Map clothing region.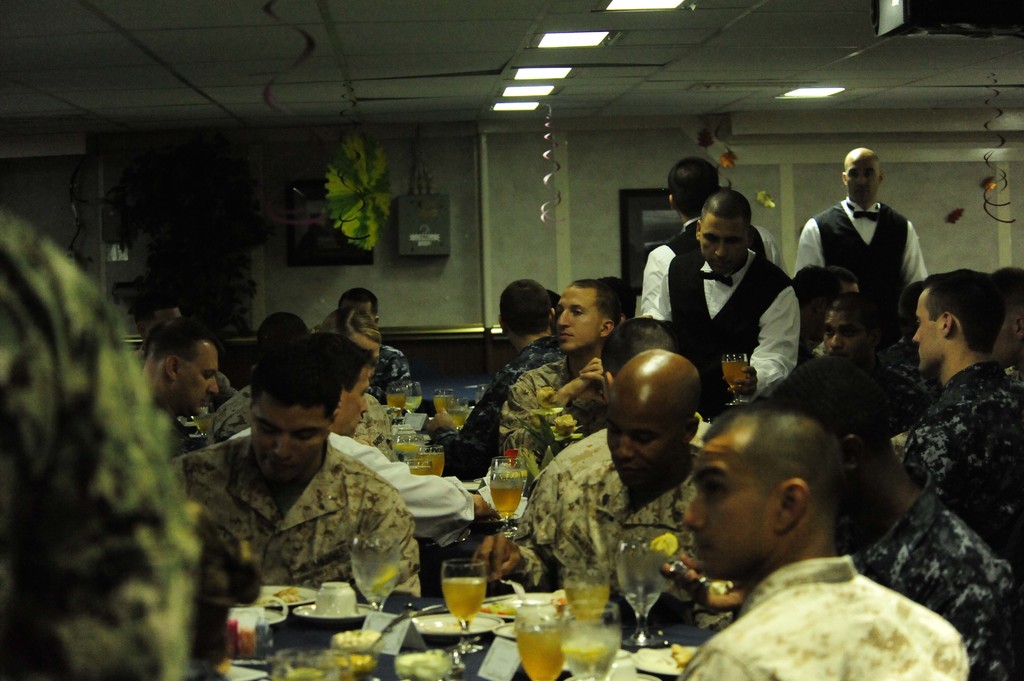
Mapped to [left=906, top=354, right=1023, bottom=579].
